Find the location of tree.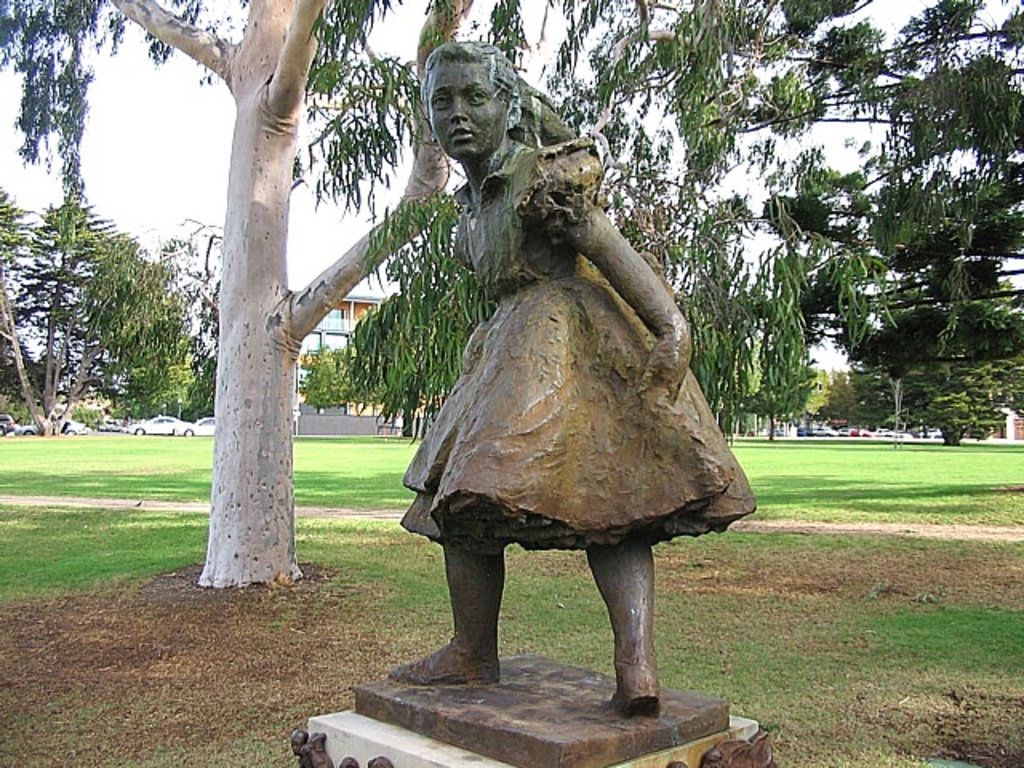
Location: x1=0 y1=173 x2=40 y2=430.
